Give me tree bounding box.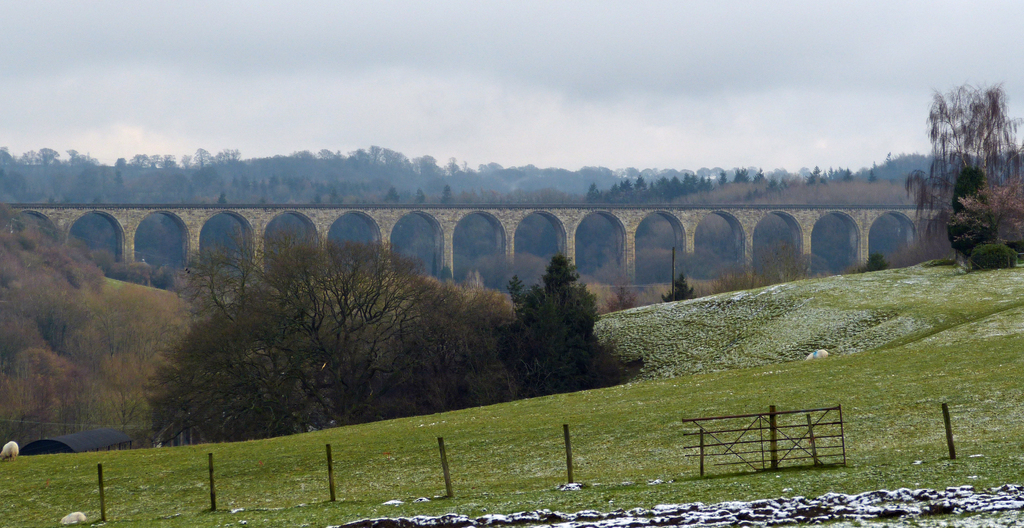
{"left": 852, "top": 250, "right": 892, "bottom": 276}.
